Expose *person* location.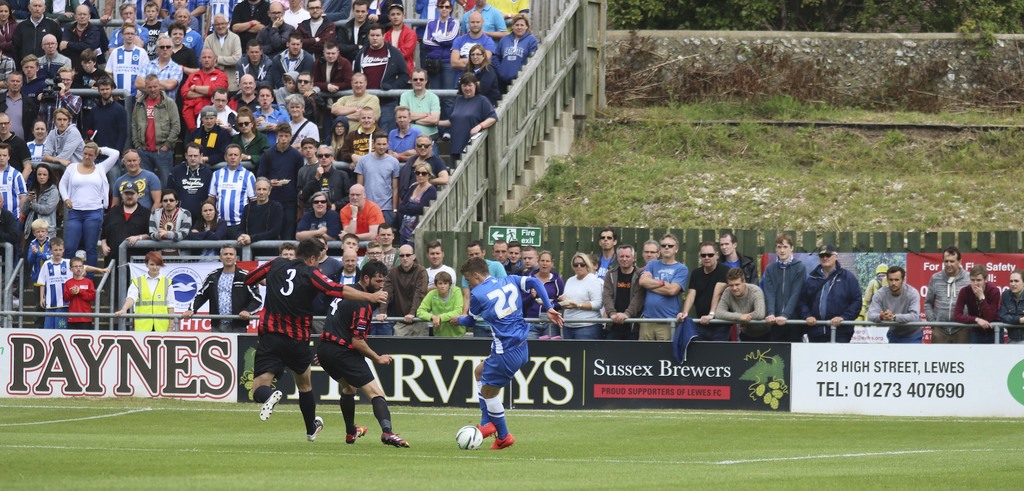
Exposed at bbox(316, 257, 408, 449).
